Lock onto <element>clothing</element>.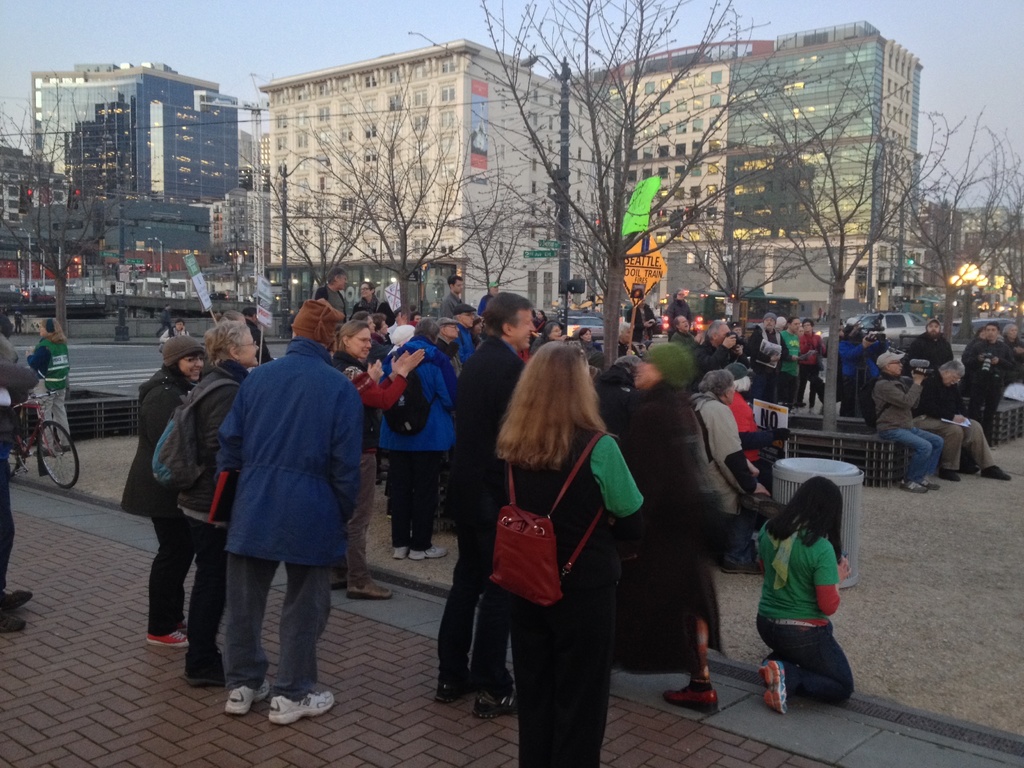
Locked: <bbox>120, 363, 202, 638</bbox>.
